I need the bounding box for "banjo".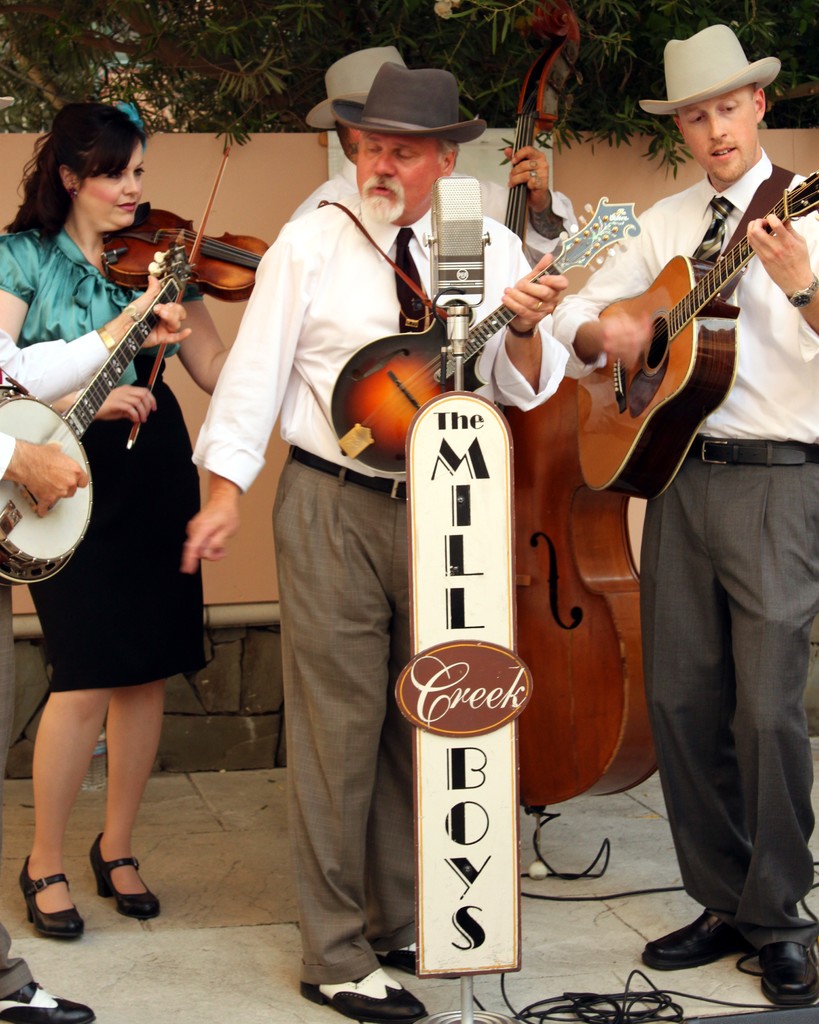
Here it is: [0,235,203,595].
